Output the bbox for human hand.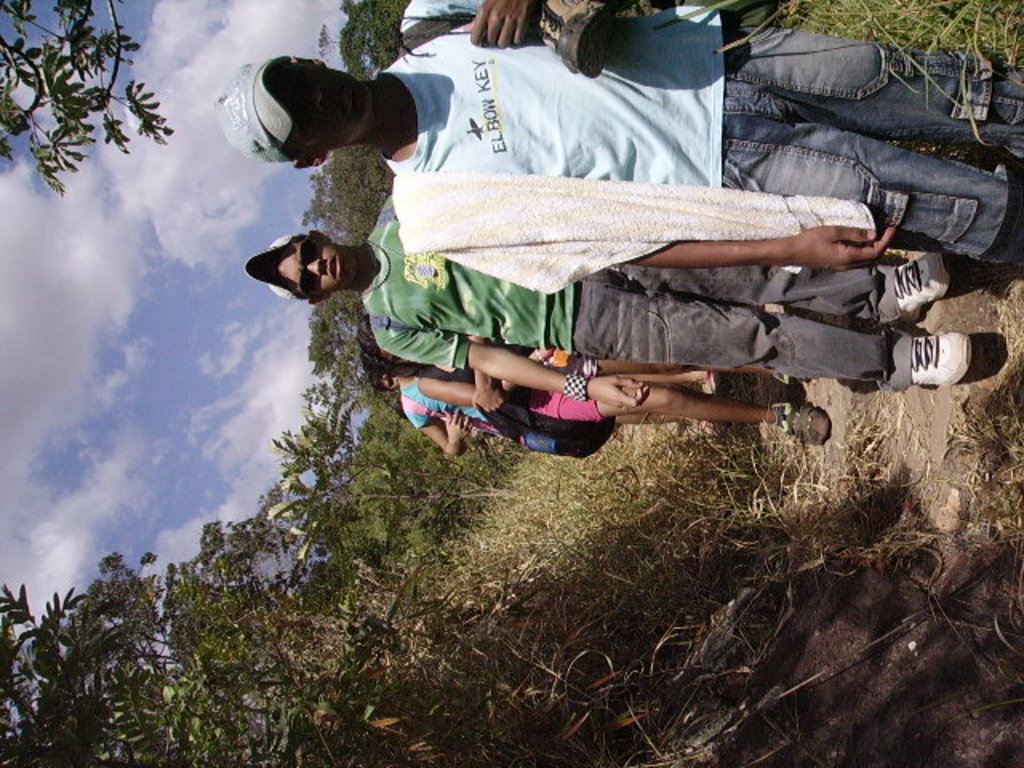
(x1=440, y1=405, x2=474, y2=445).
